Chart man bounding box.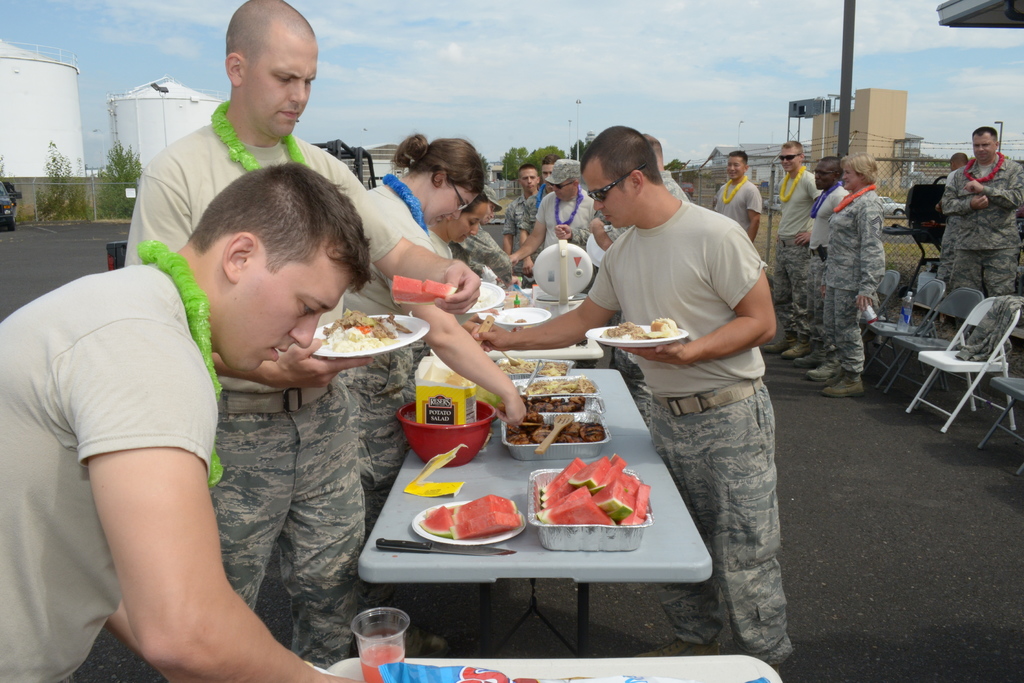
Charted: bbox=[710, 148, 761, 238].
